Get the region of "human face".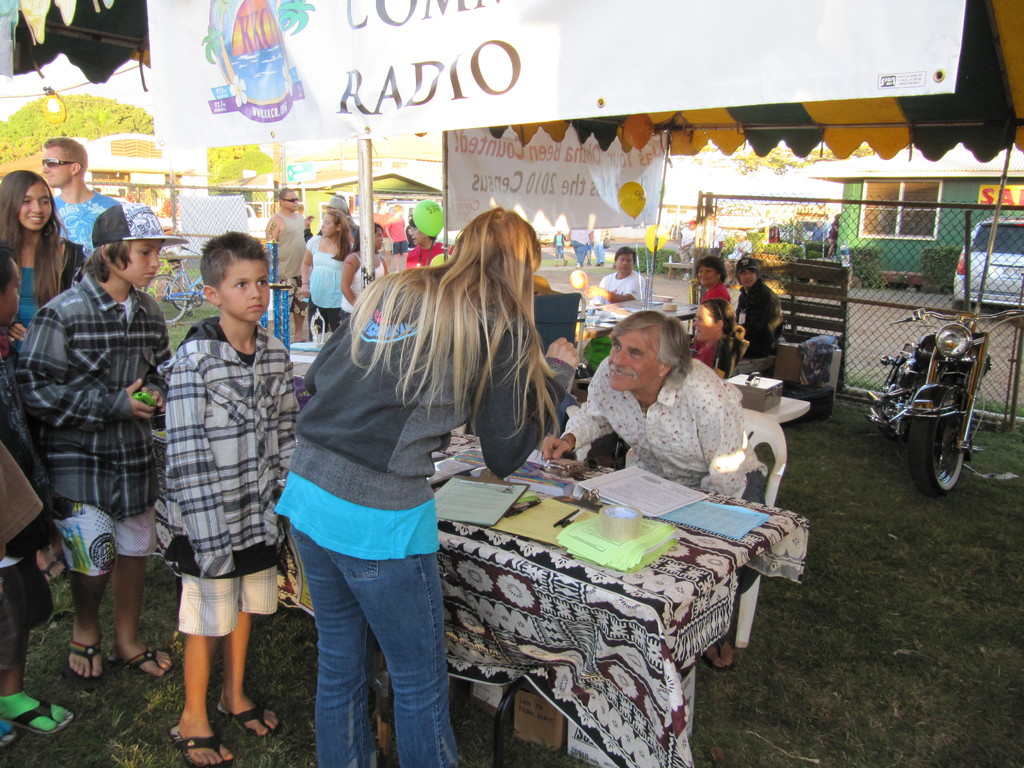
215/259/269/323.
